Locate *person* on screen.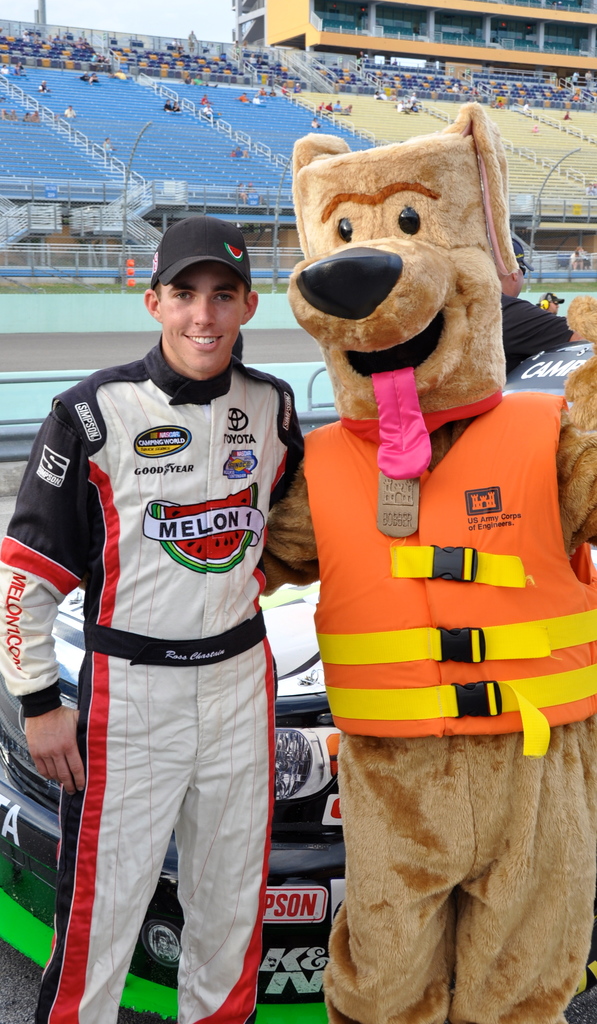
On screen at box=[583, 69, 596, 86].
